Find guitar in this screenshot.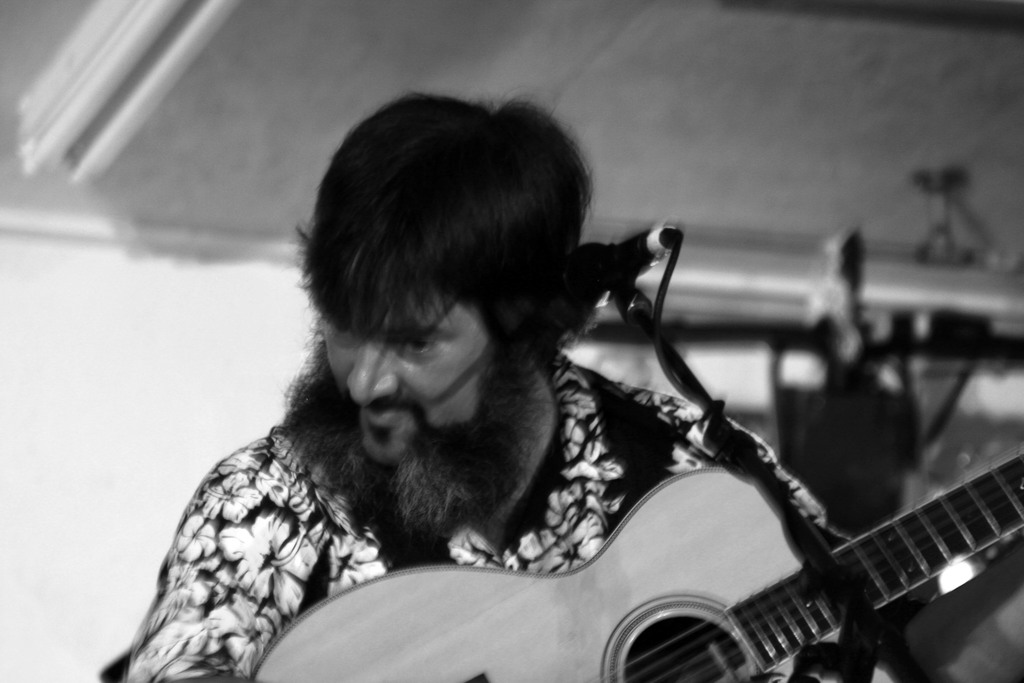
The bounding box for guitar is BBox(253, 456, 1023, 682).
